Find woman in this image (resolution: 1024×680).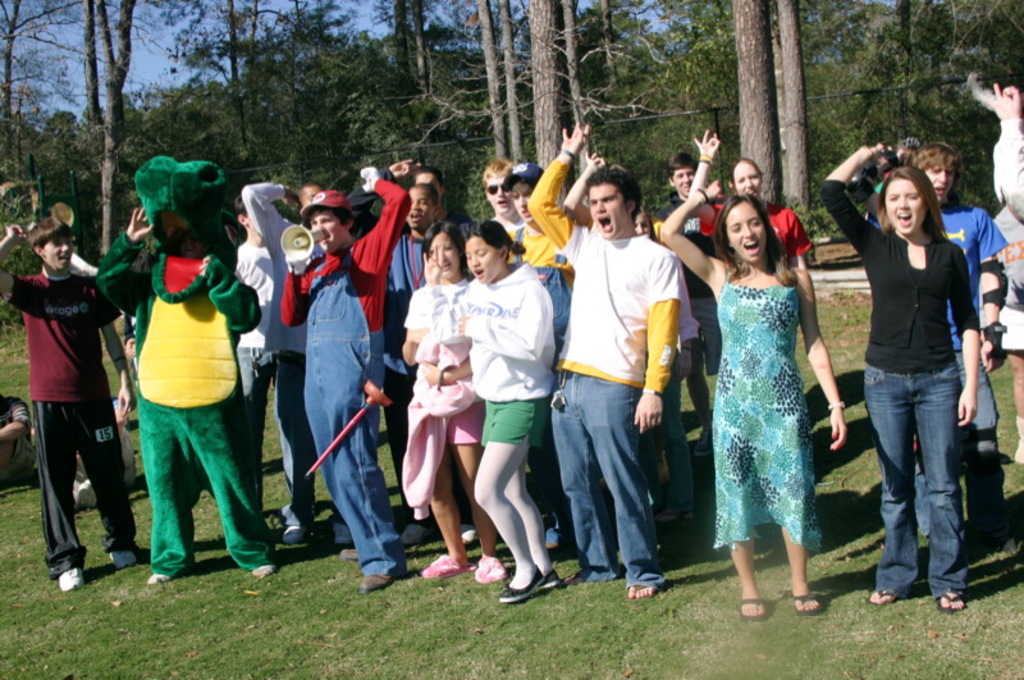
region(701, 187, 849, 595).
